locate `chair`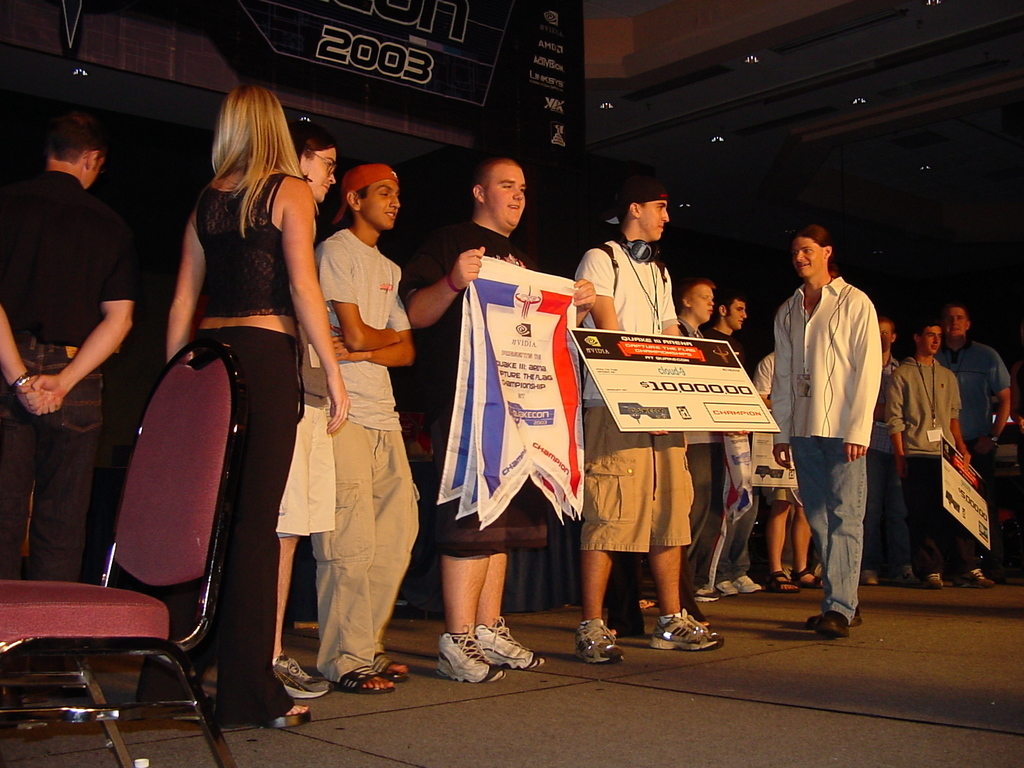
rect(14, 366, 253, 767)
